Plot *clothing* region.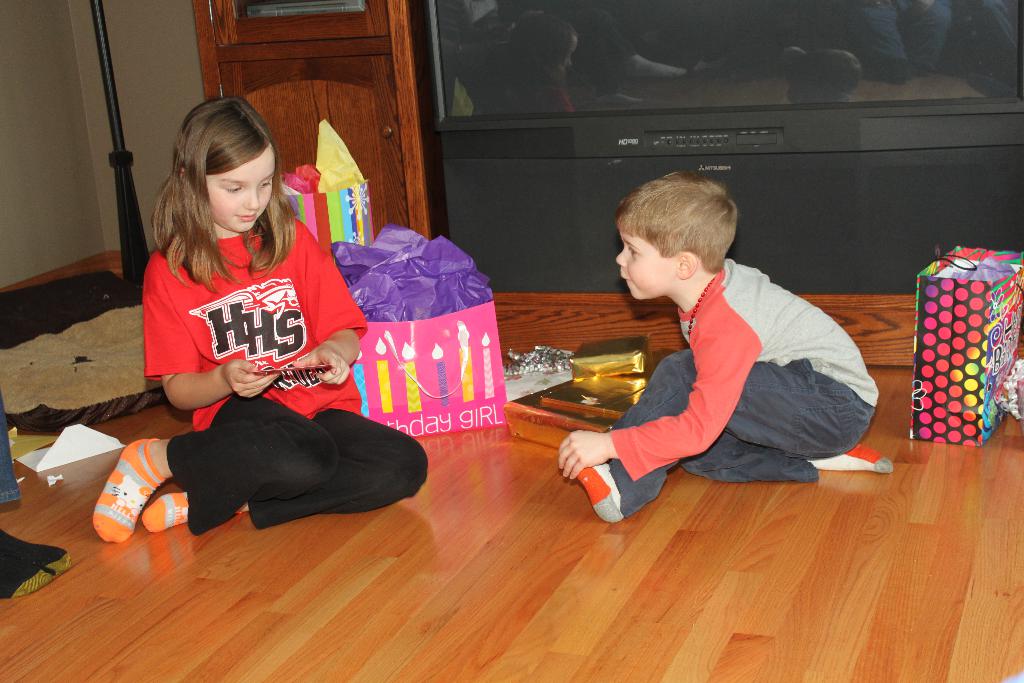
Plotted at pyautogui.locateOnScreen(94, 201, 429, 539).
